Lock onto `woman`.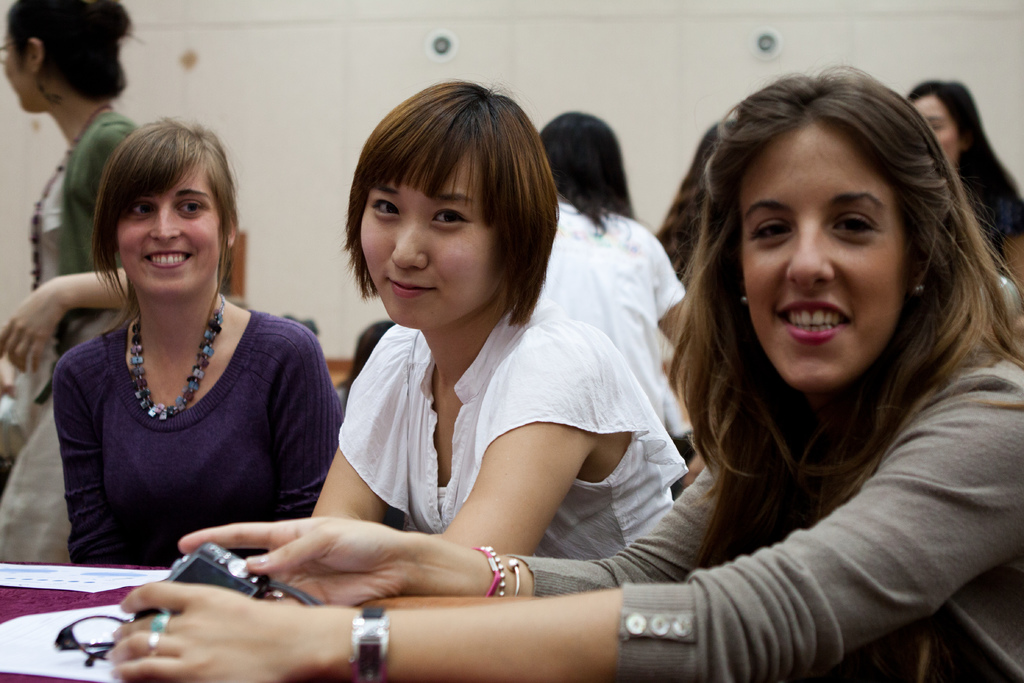
Locked: [108, 65, 1023, 682].
